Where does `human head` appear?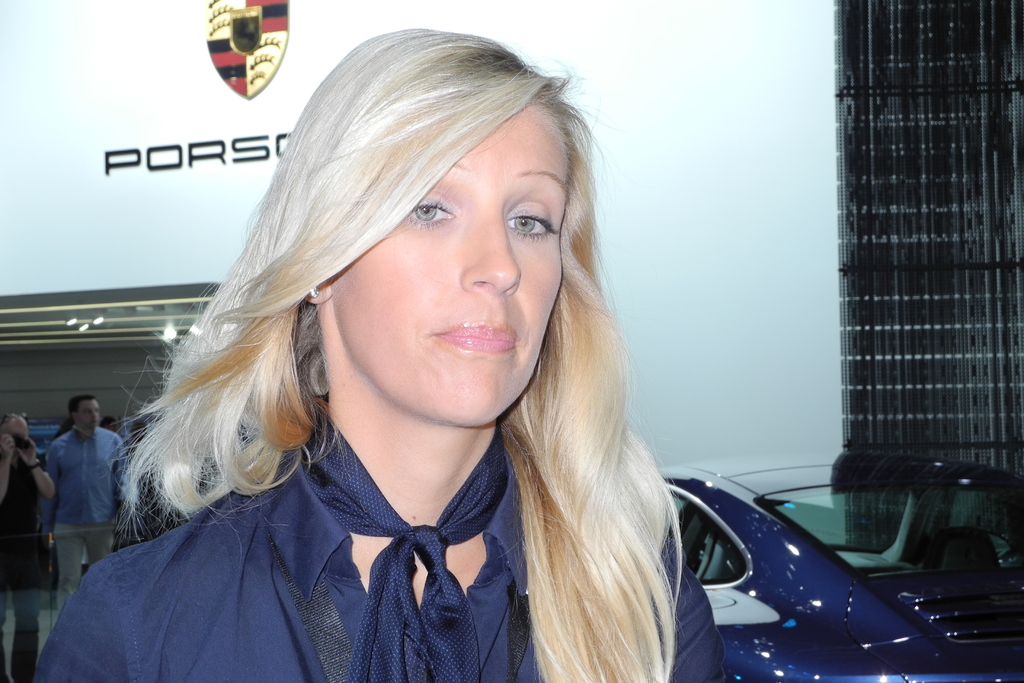
Appears at region(68, 394, 101, 428).
